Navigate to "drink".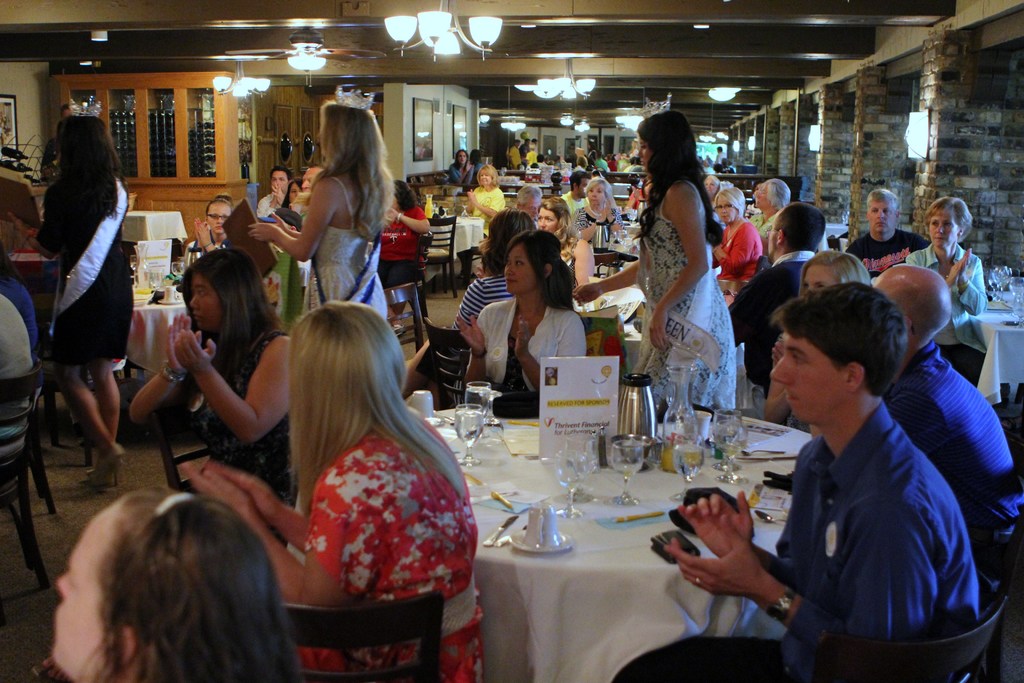
Navigation target: <bbox>465, 386, 492, 420</bbox>.
